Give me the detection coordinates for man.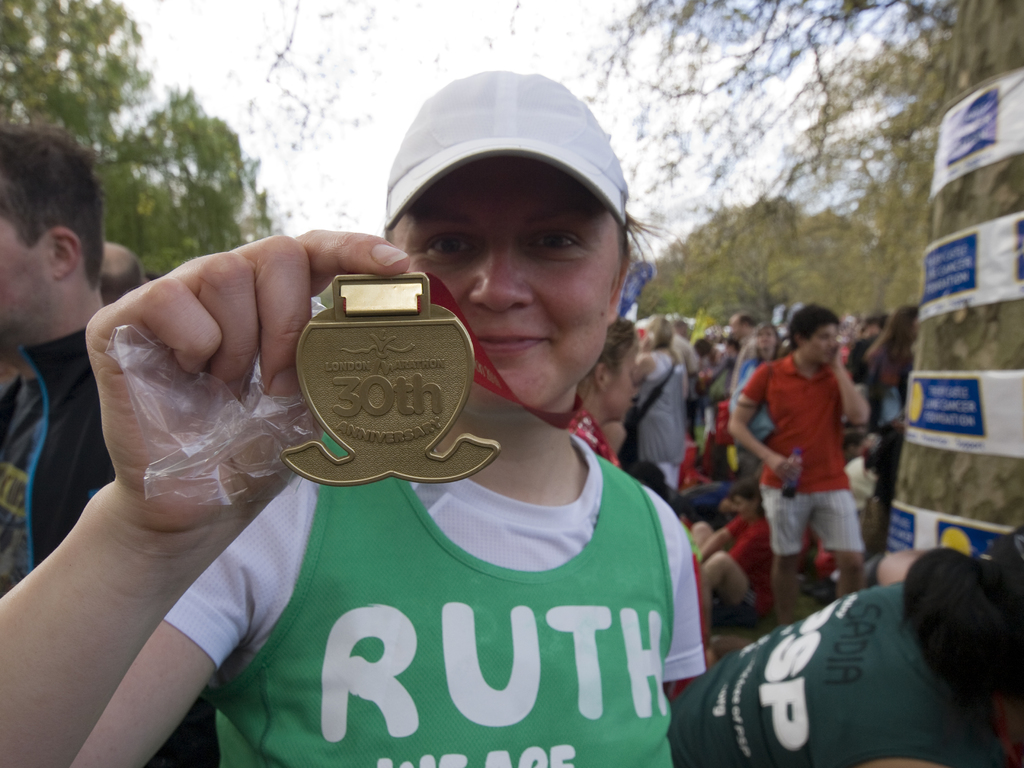
726 301 883 618.
